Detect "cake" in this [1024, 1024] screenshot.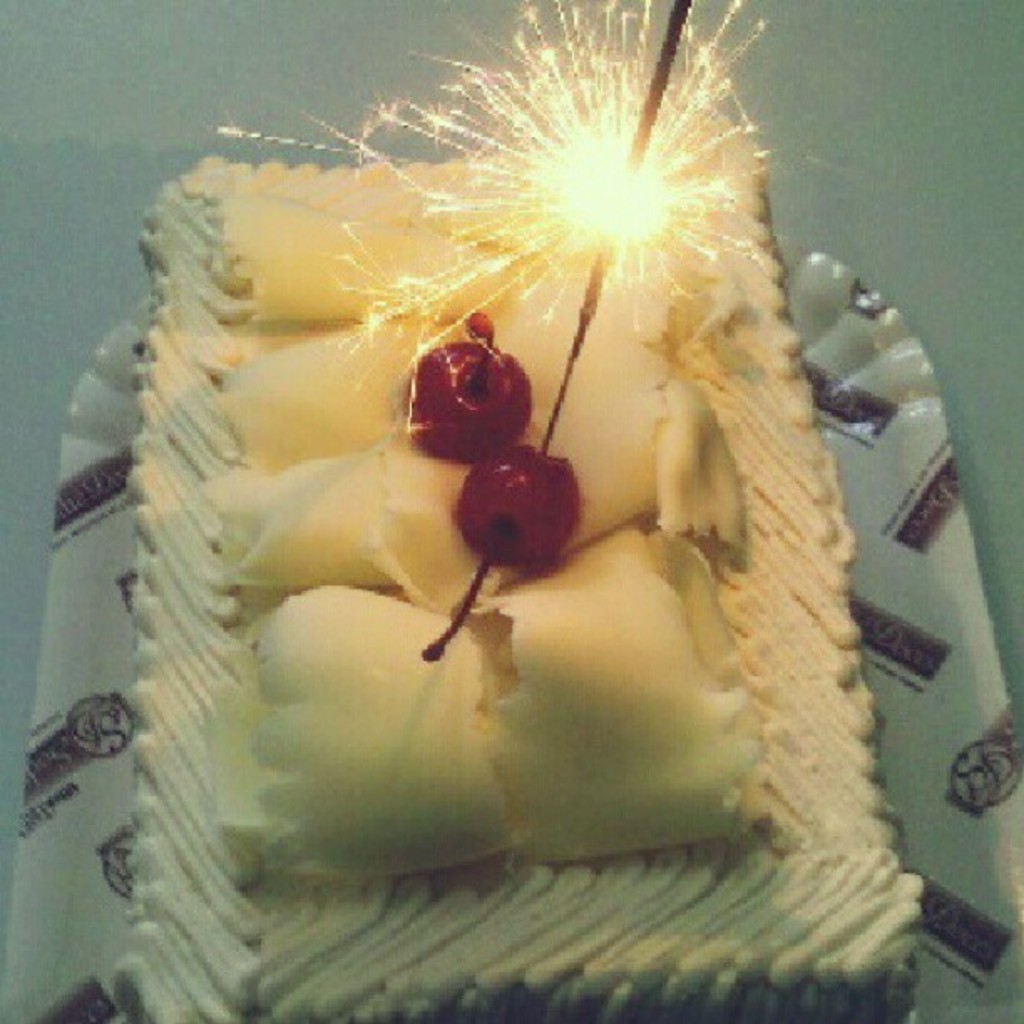
Detection: box(117, 152, 929, 1022).
